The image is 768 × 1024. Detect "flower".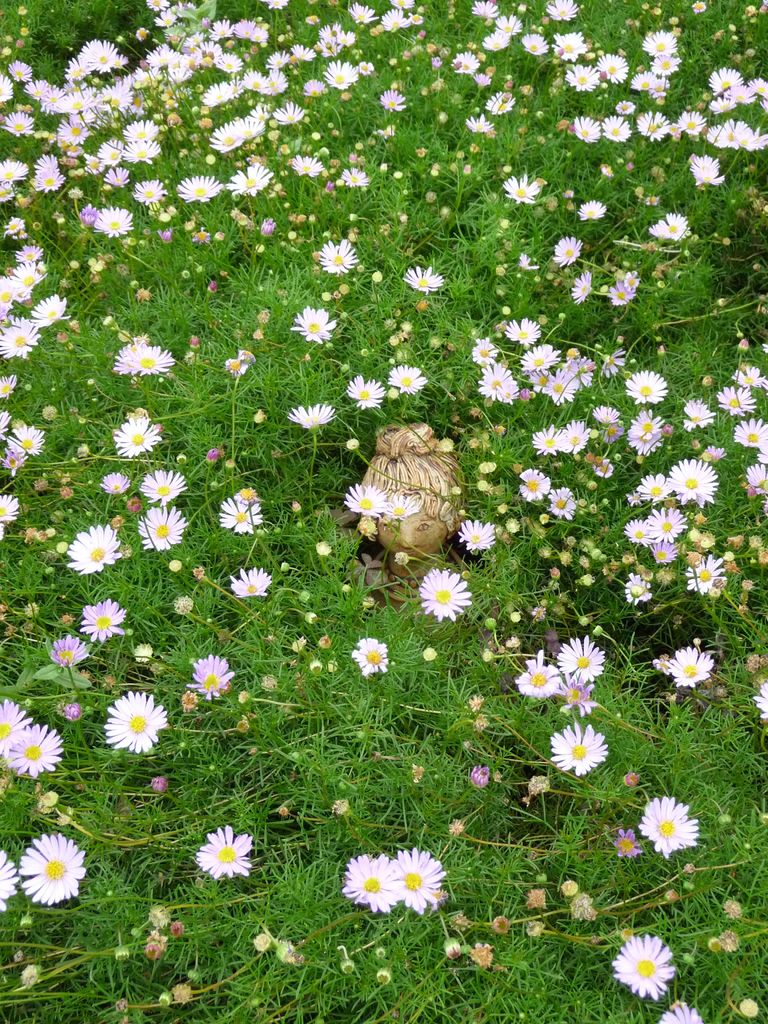
Detection: (x1=709, y1=95, x2=732, y2=113).
